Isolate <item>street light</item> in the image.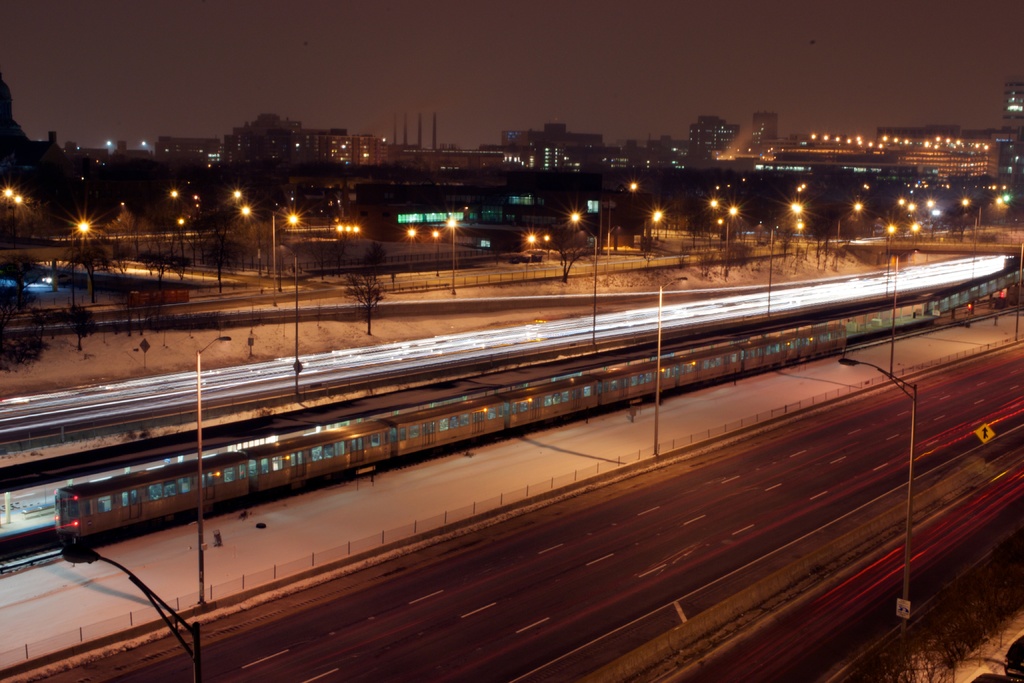
Isolated region: [764, 219, 806, 318].
